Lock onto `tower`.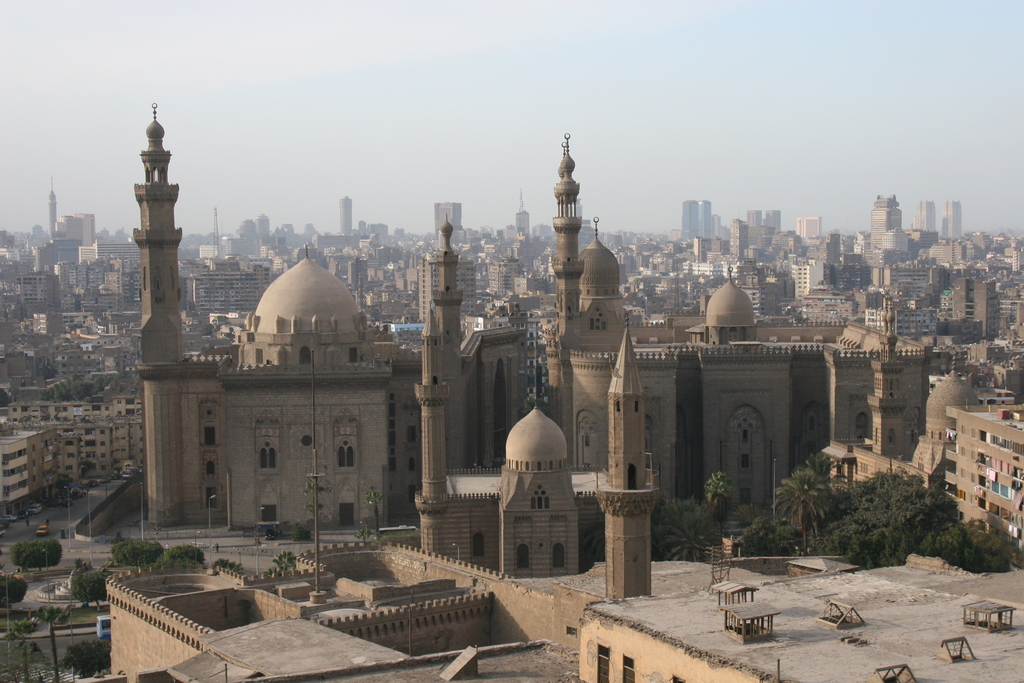
Locked: bbox=(911, 359, 987, 484).
